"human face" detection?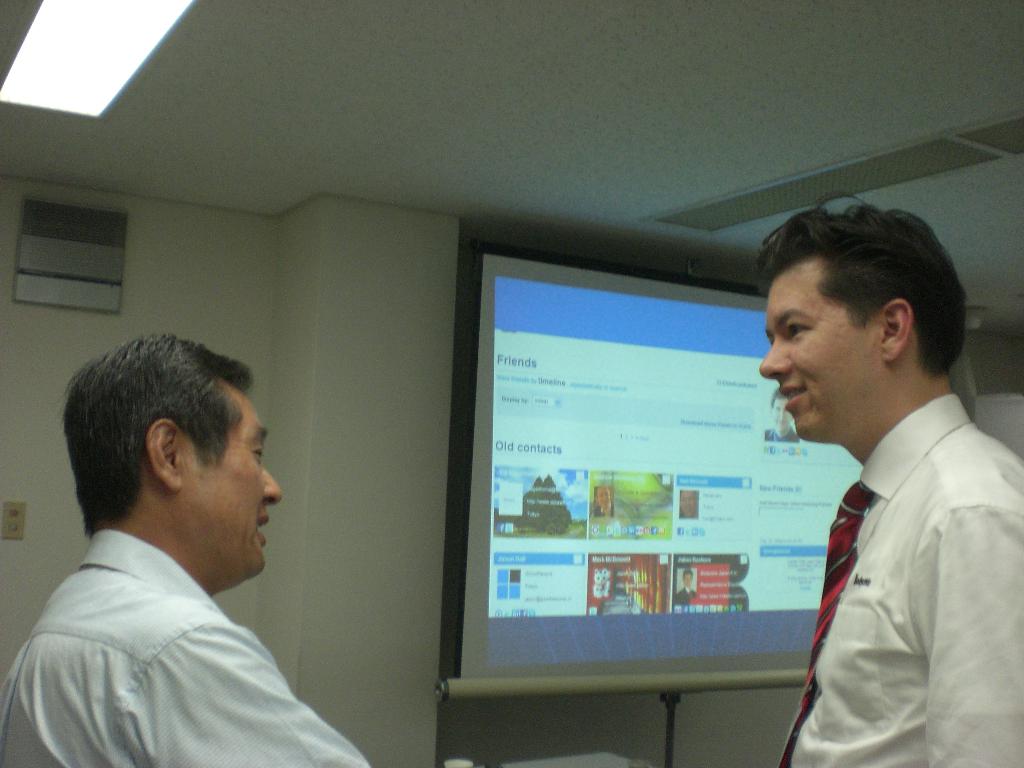
(194, 392, 283, 574)
